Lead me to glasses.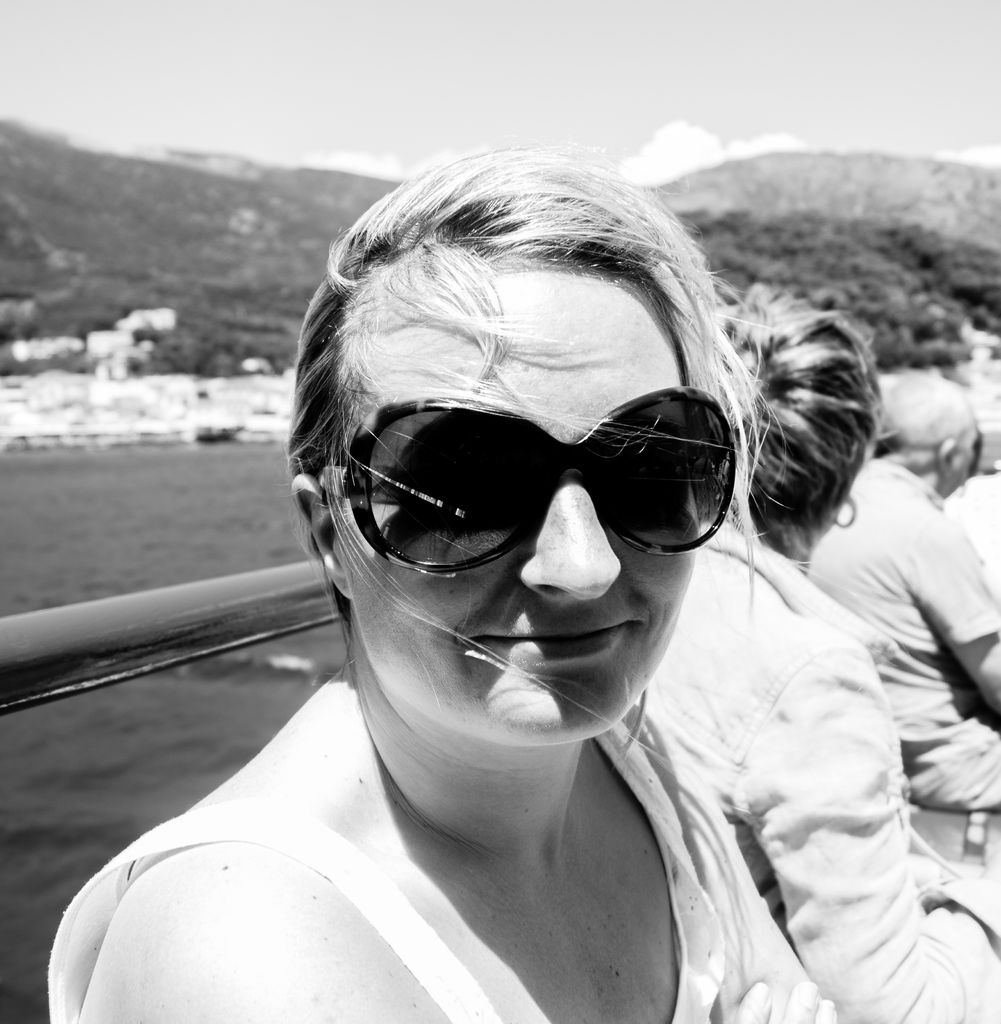
Lead to 316 424 783 562.
